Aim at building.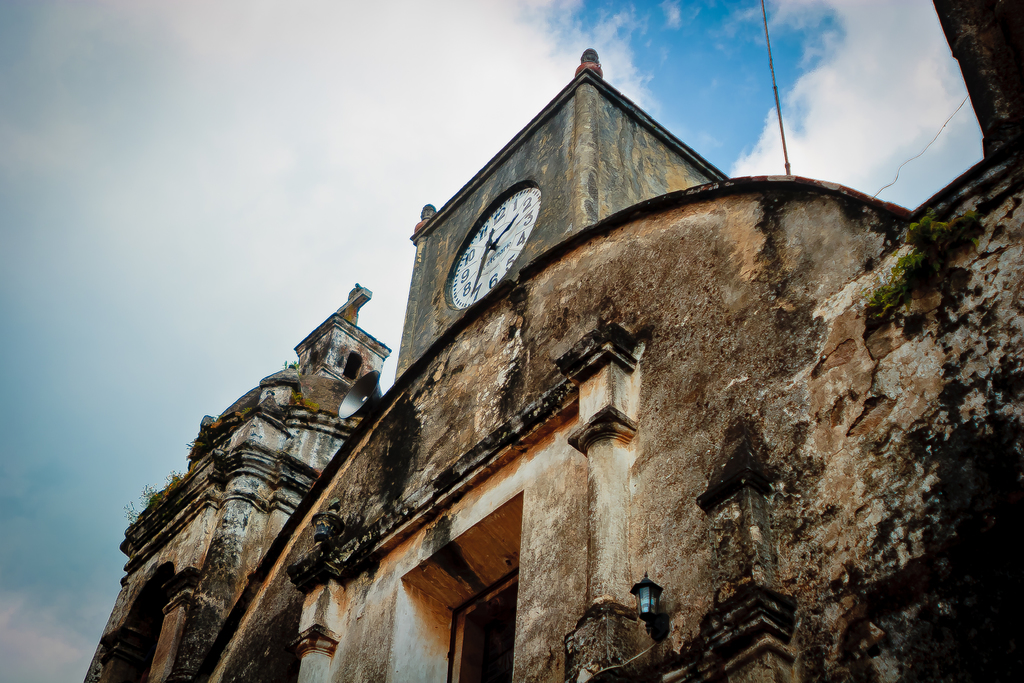
Aimed at rect(77, 0, 1023, 682).
